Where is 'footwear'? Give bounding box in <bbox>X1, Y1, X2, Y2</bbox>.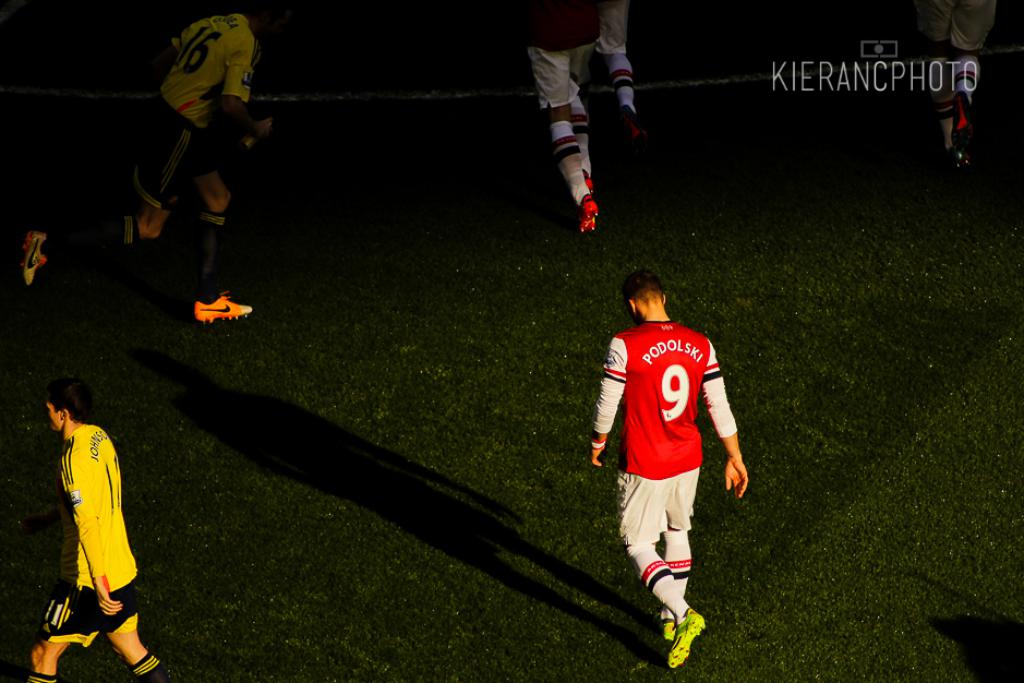
<bbox>661, 607, 711, 671</bbox>.
